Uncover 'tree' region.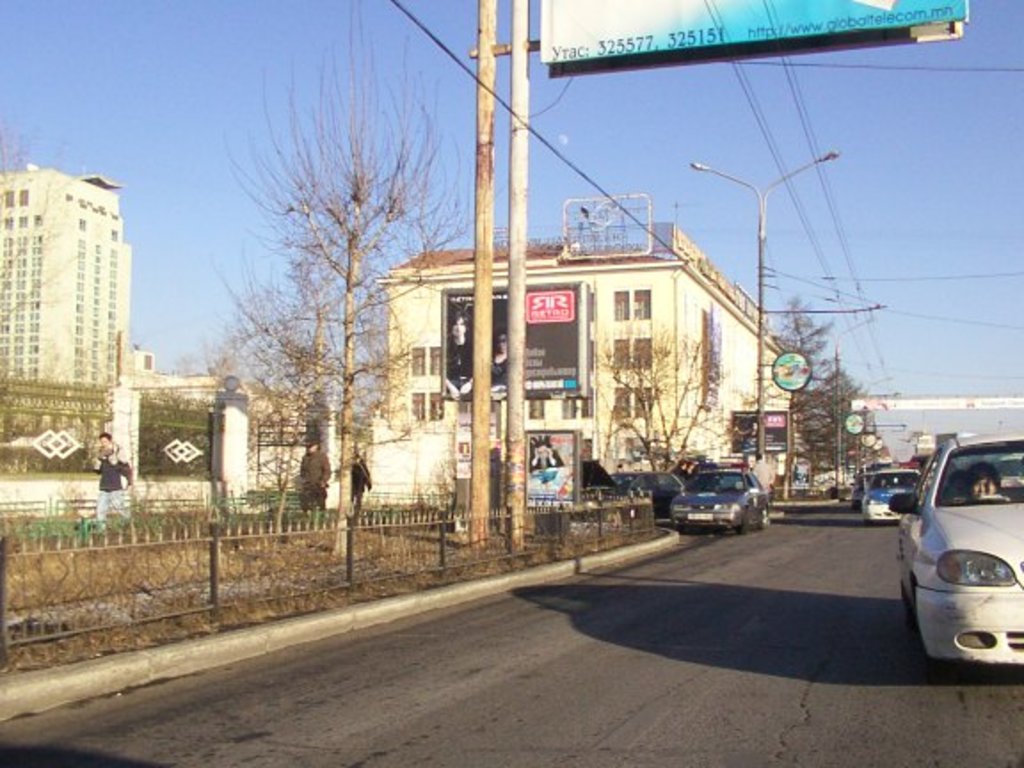
Uncovered: Rect(599, 322, 718, 498).
